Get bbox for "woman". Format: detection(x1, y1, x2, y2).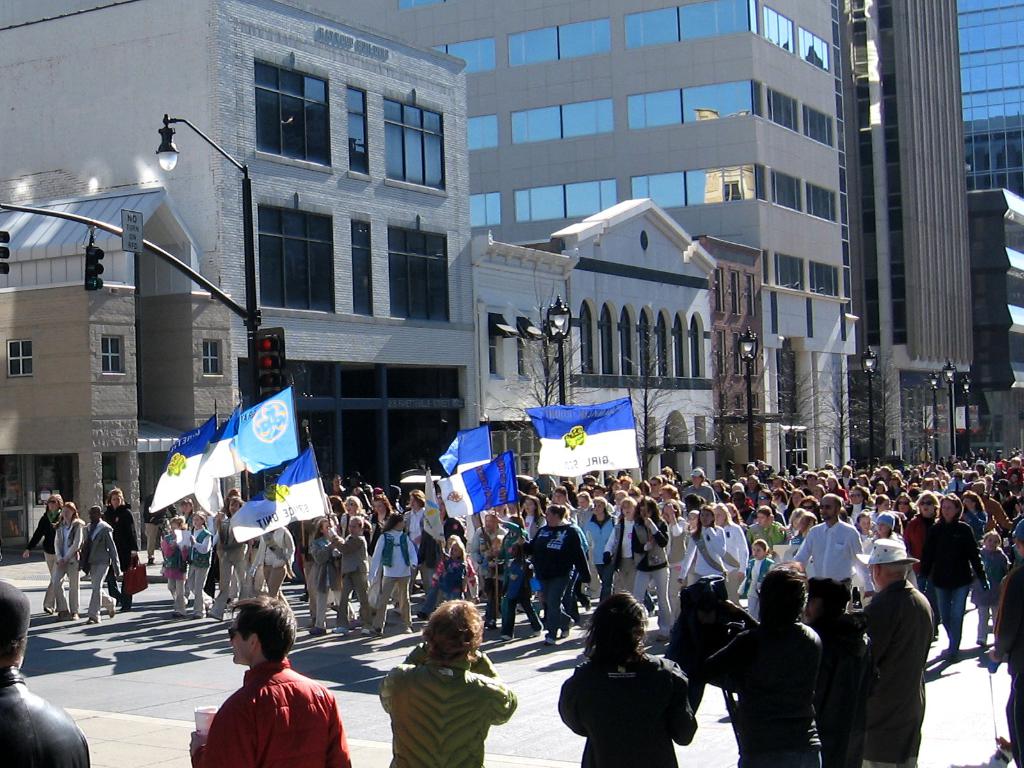
detection(660, 499, 691, 618).
